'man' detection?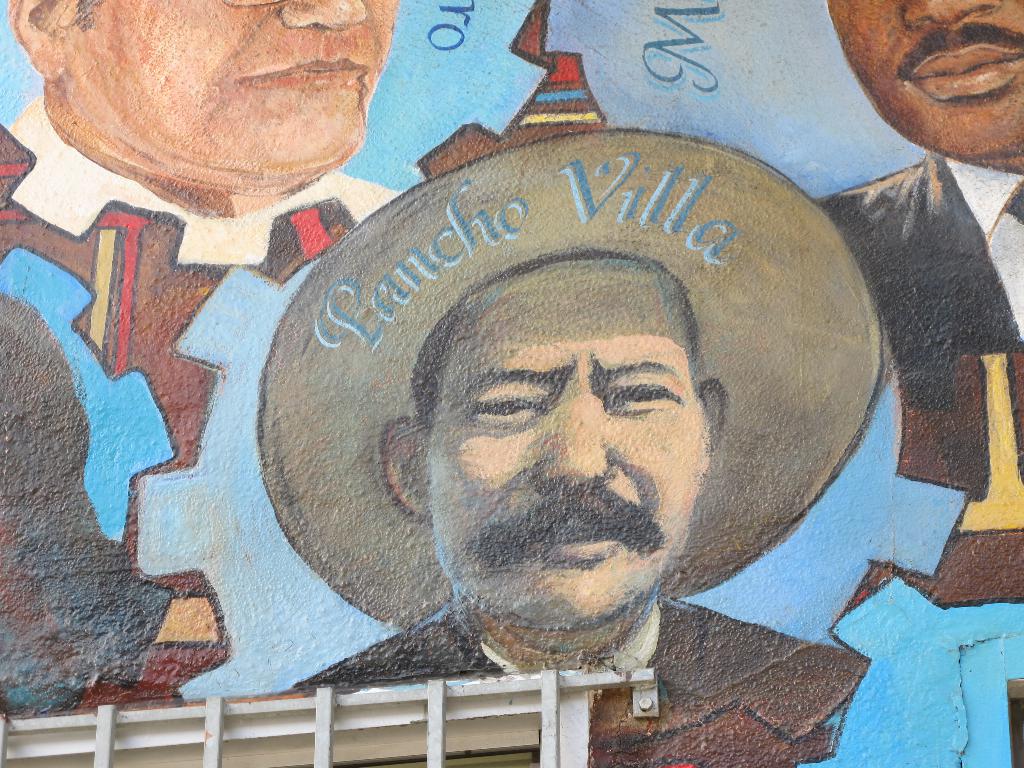
(0,0,397,267)
